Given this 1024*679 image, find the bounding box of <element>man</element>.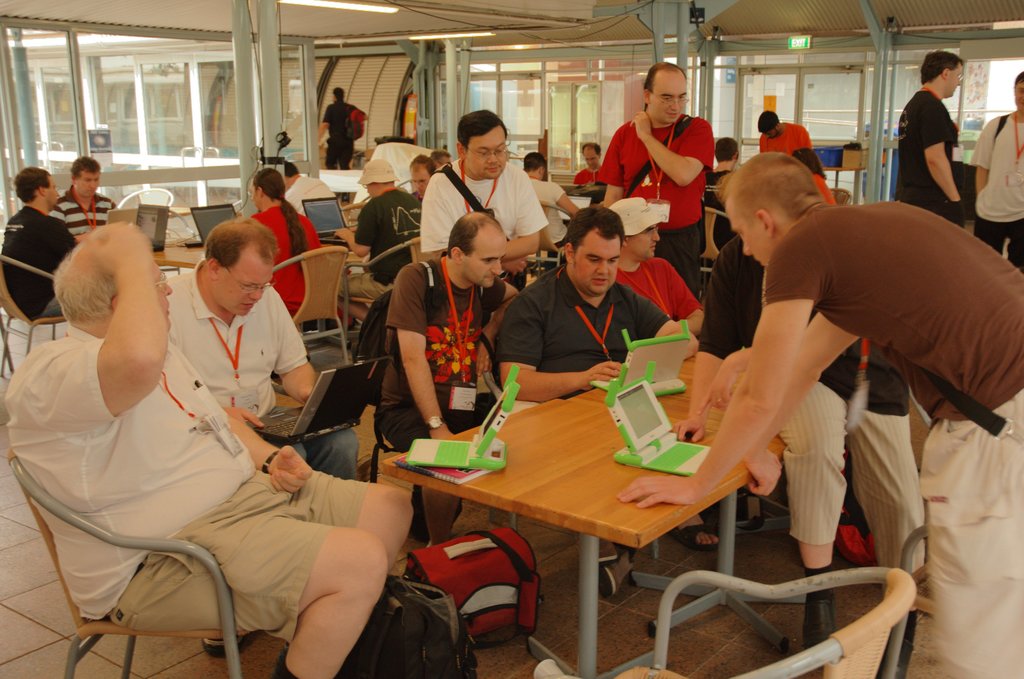
[left=893, top=52, right=967, bottom=229].
